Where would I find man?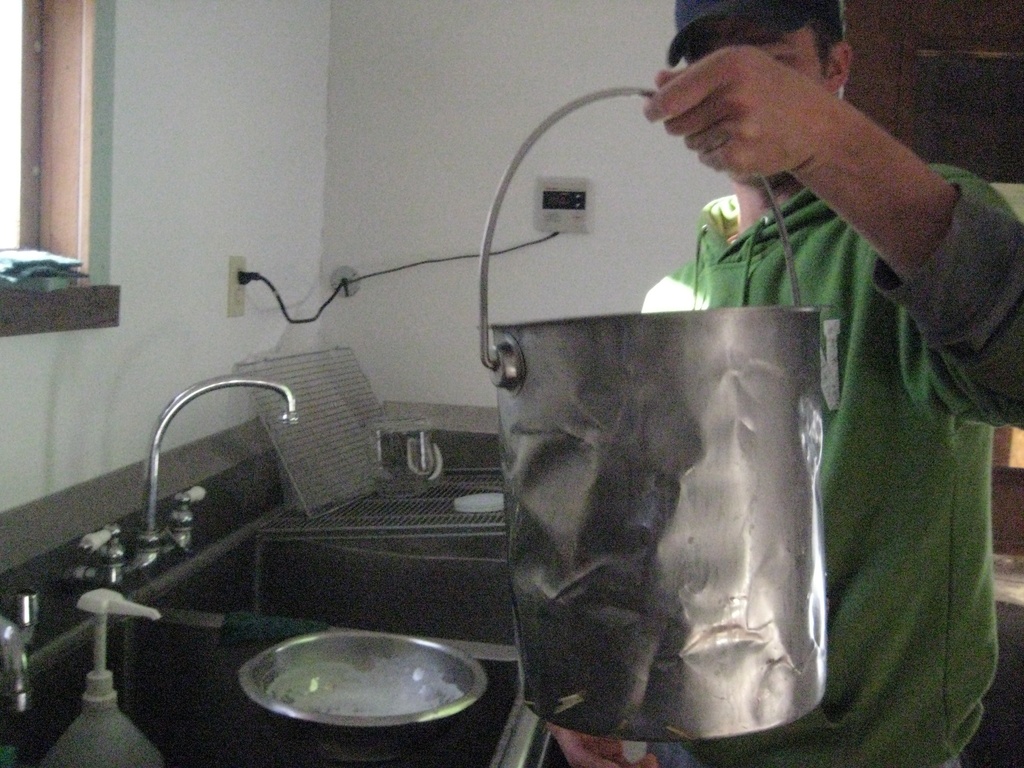
At (639,0,1023,712).
